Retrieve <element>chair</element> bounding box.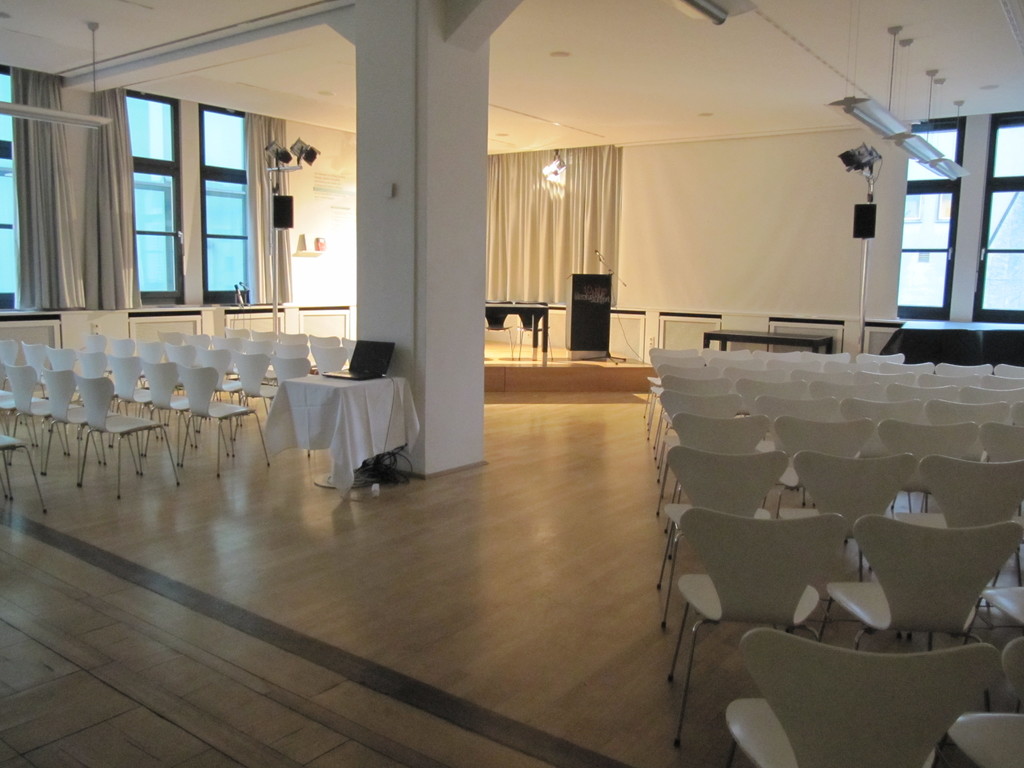
Bounding box: x1=83, y1=333, x2=102, y2=346.
